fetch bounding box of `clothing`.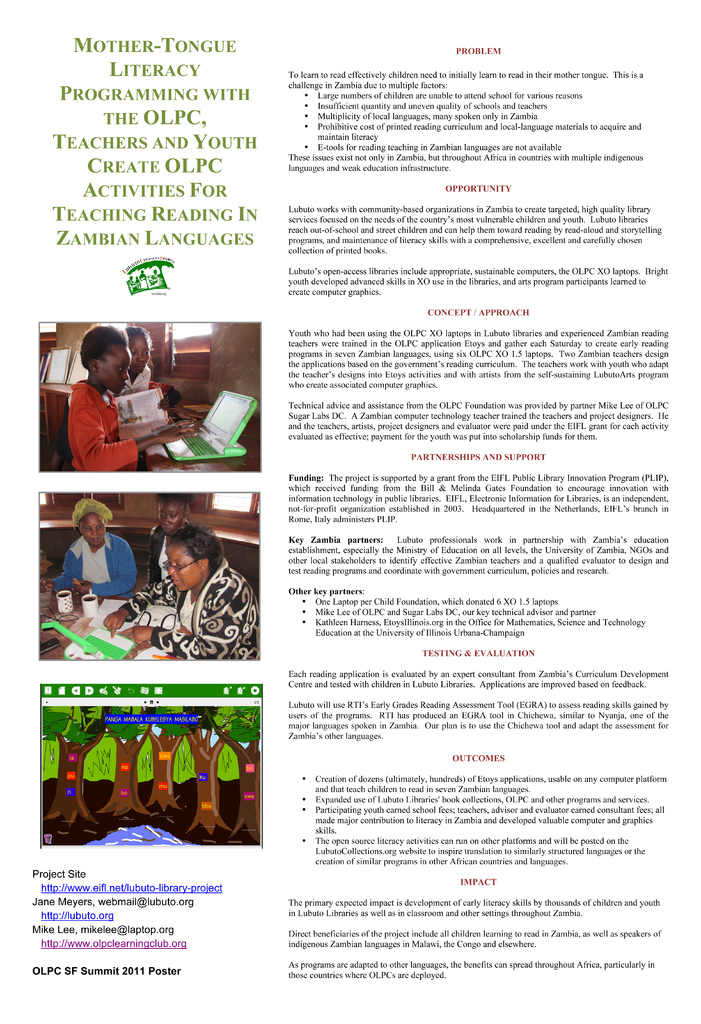
Bbox: (53,531,135,600).
